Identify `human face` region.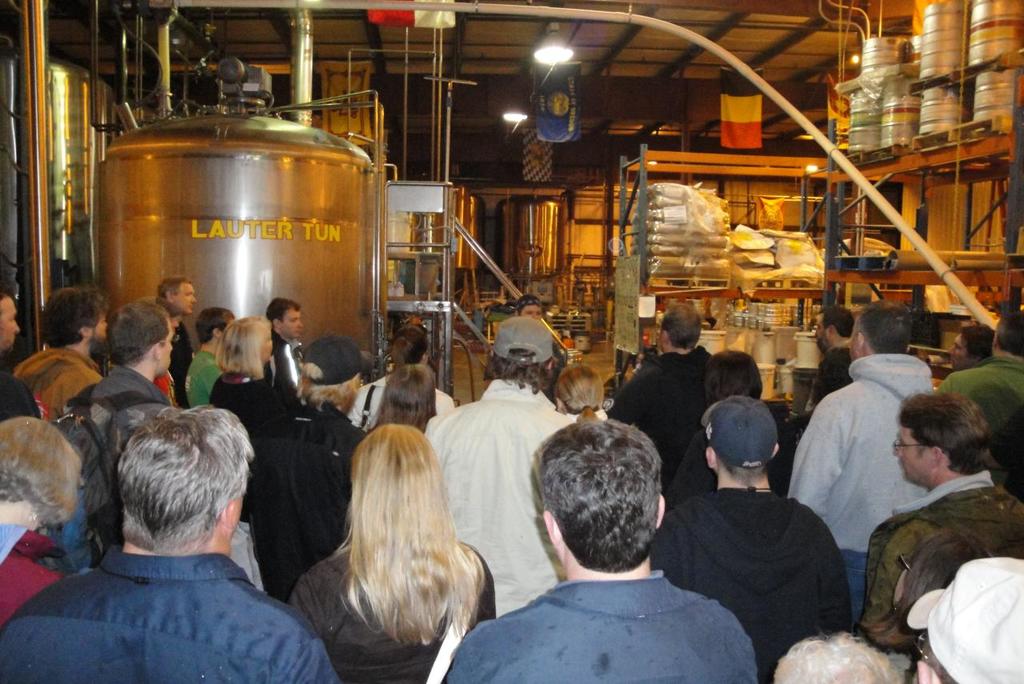
Region: 0:294:23:352.
